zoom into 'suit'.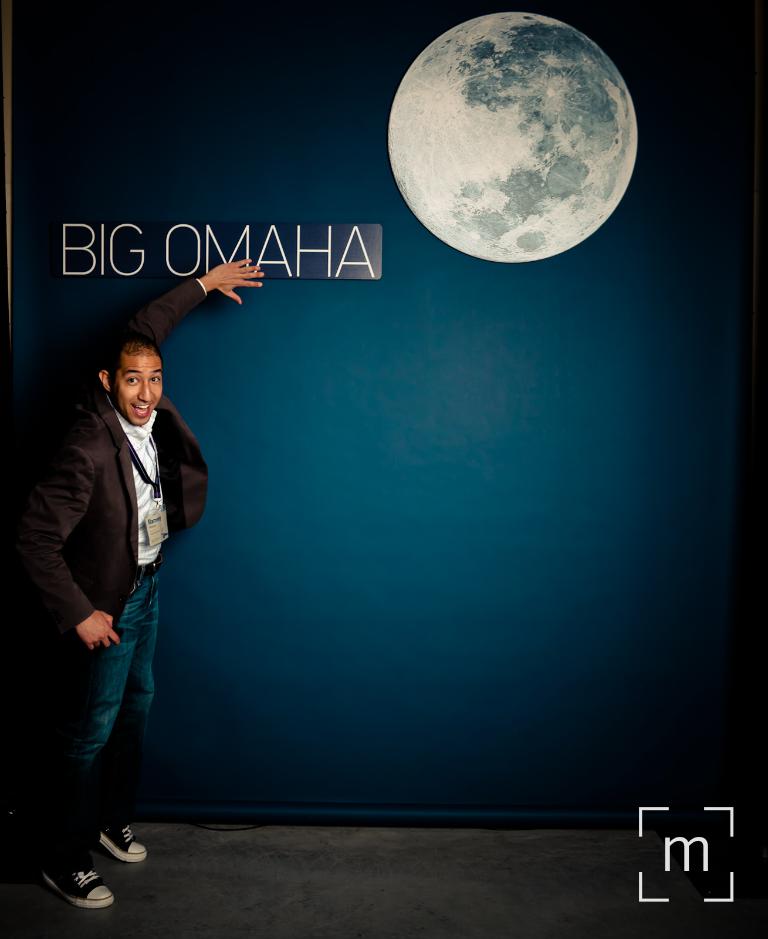
Zoom target: (19, 276, 207, 654).
